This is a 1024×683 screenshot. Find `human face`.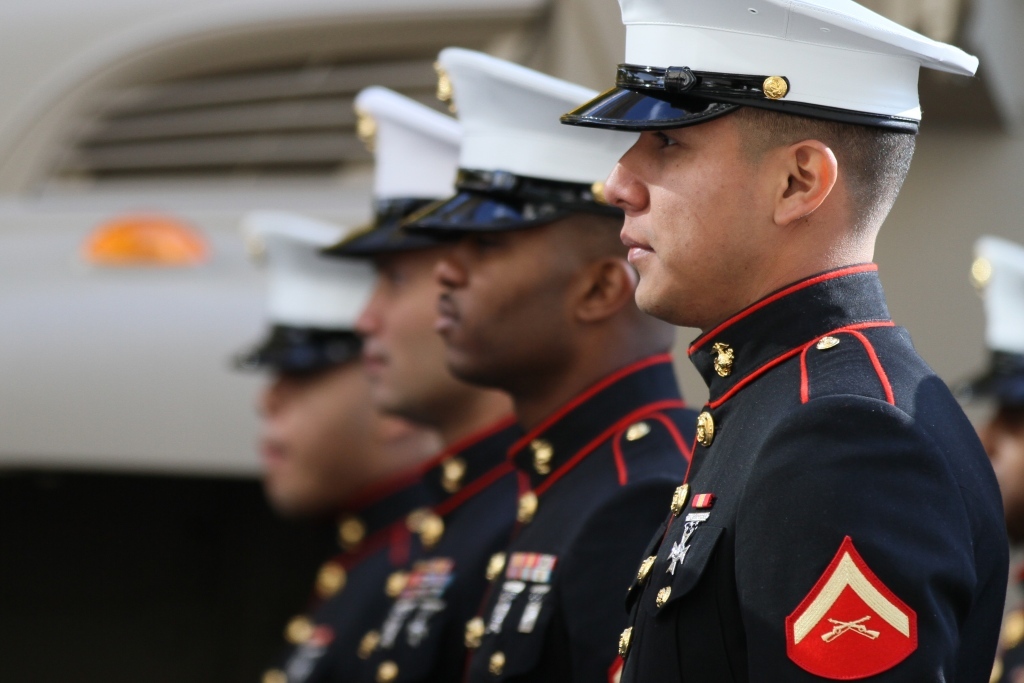
Bounding box: {"left": 259, "top": 369, "right": 386, "bottom": 502}.
